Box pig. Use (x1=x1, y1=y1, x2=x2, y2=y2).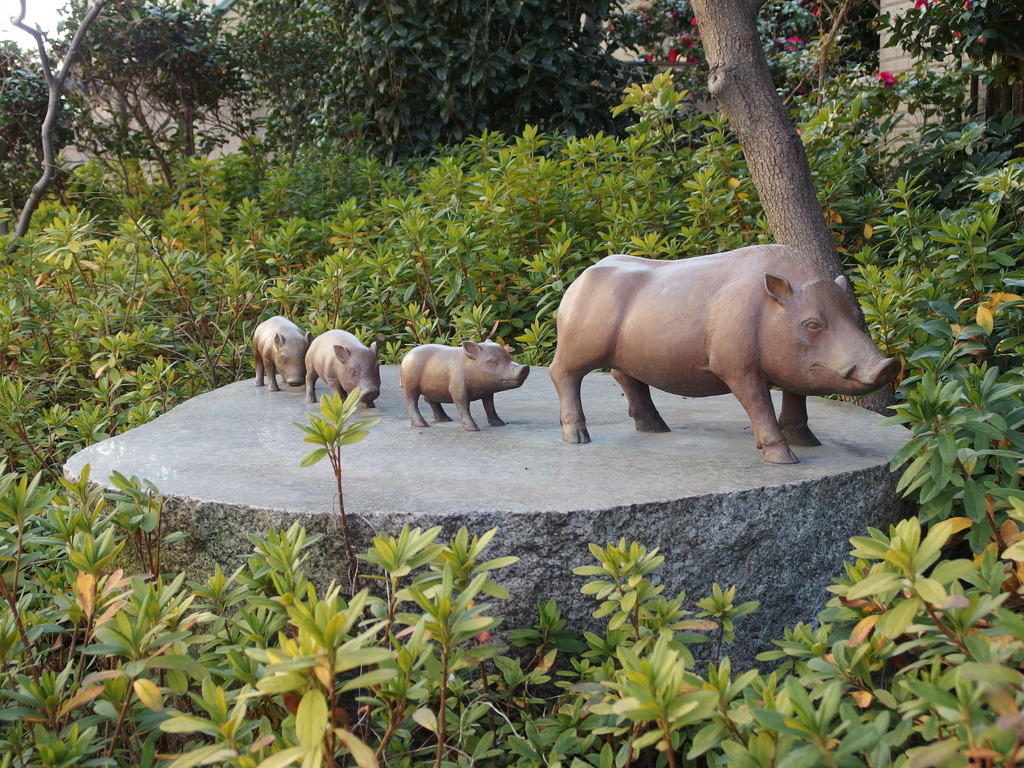
(x1=399, y1=340, x2=531, y2=431).
